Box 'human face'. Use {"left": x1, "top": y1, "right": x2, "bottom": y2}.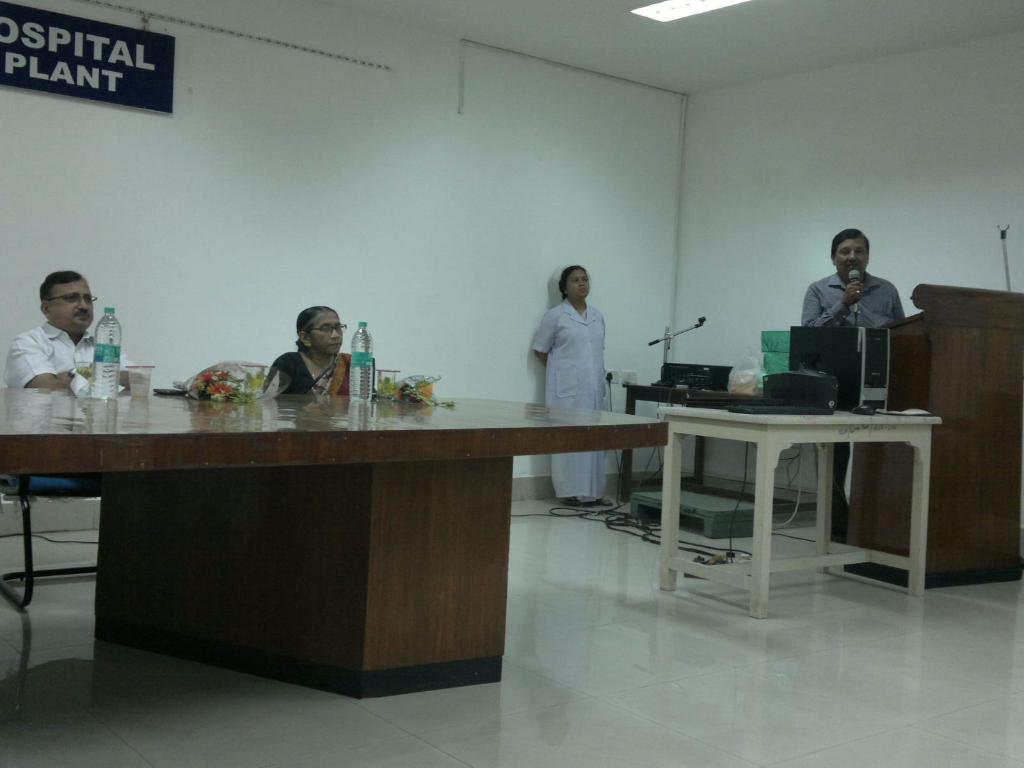
{"left": 566, "top": 273, "right": 600, "bottom": 298}.
